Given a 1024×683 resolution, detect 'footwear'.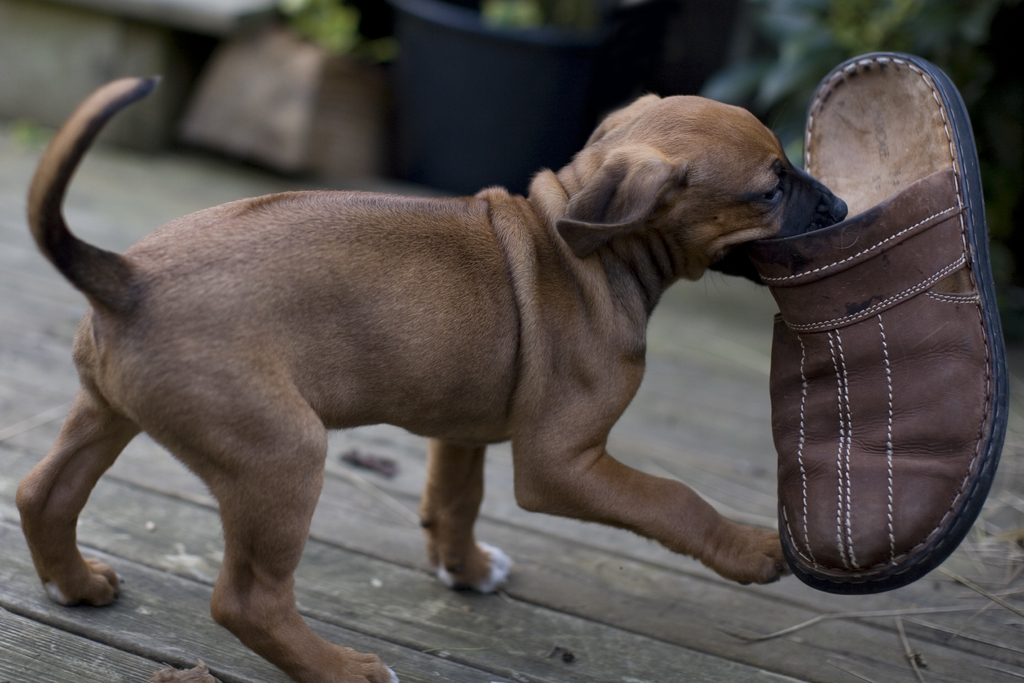
Rect(771, 43, 1002, 598).
